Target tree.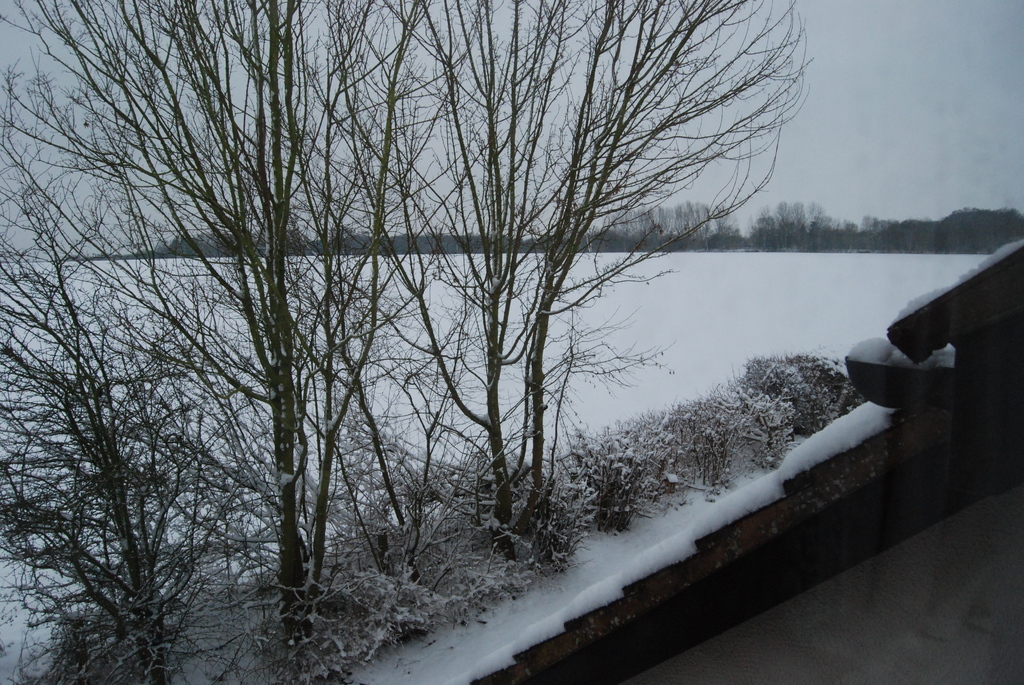
Target region: box=[0, 66, 302, 684].
